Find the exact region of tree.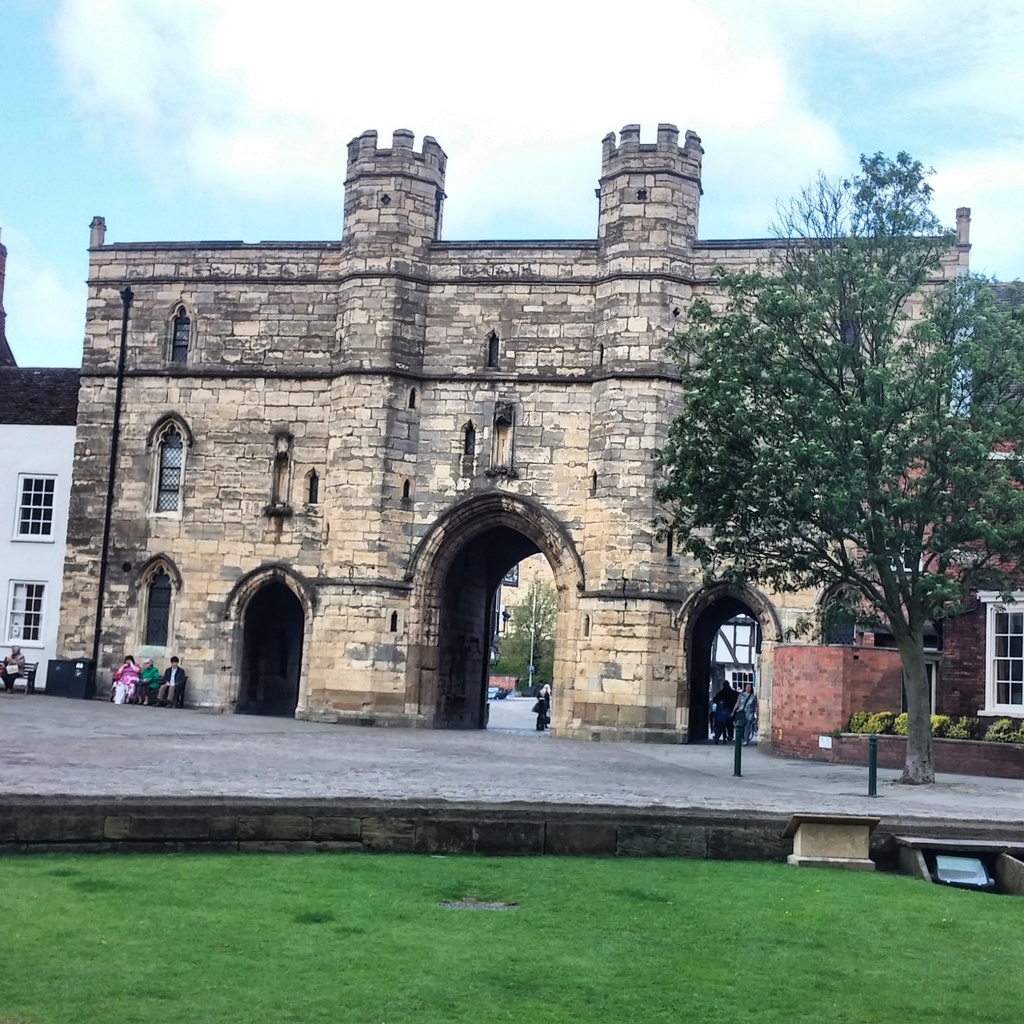
Exact region: bbox=[505, 577, 559, 691].
